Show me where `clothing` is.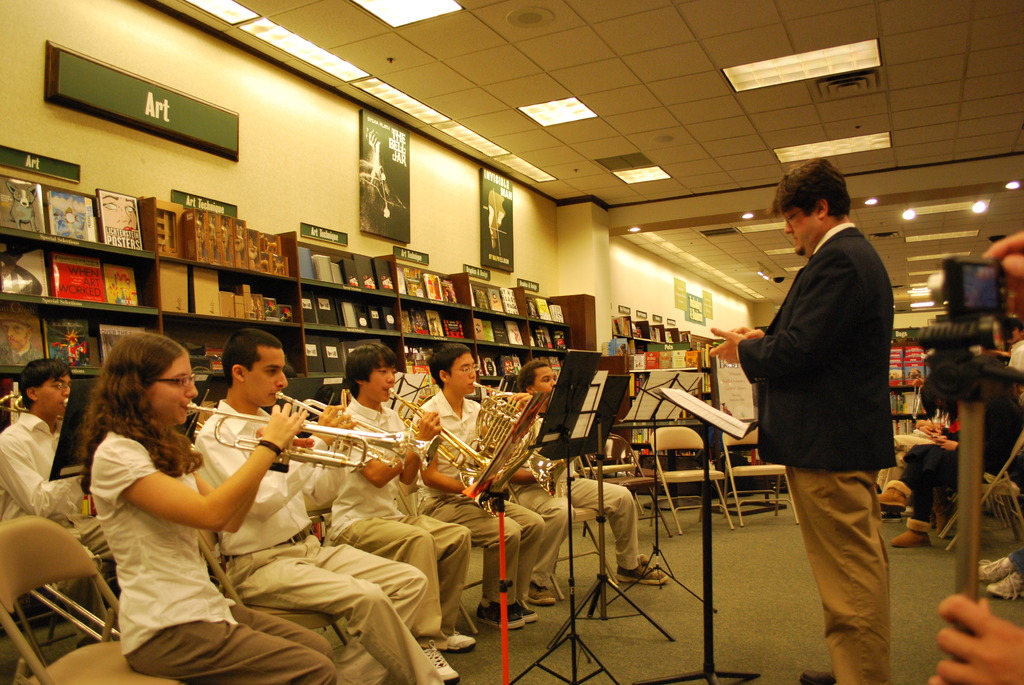
`clothing` is at 317/384/475/641.
